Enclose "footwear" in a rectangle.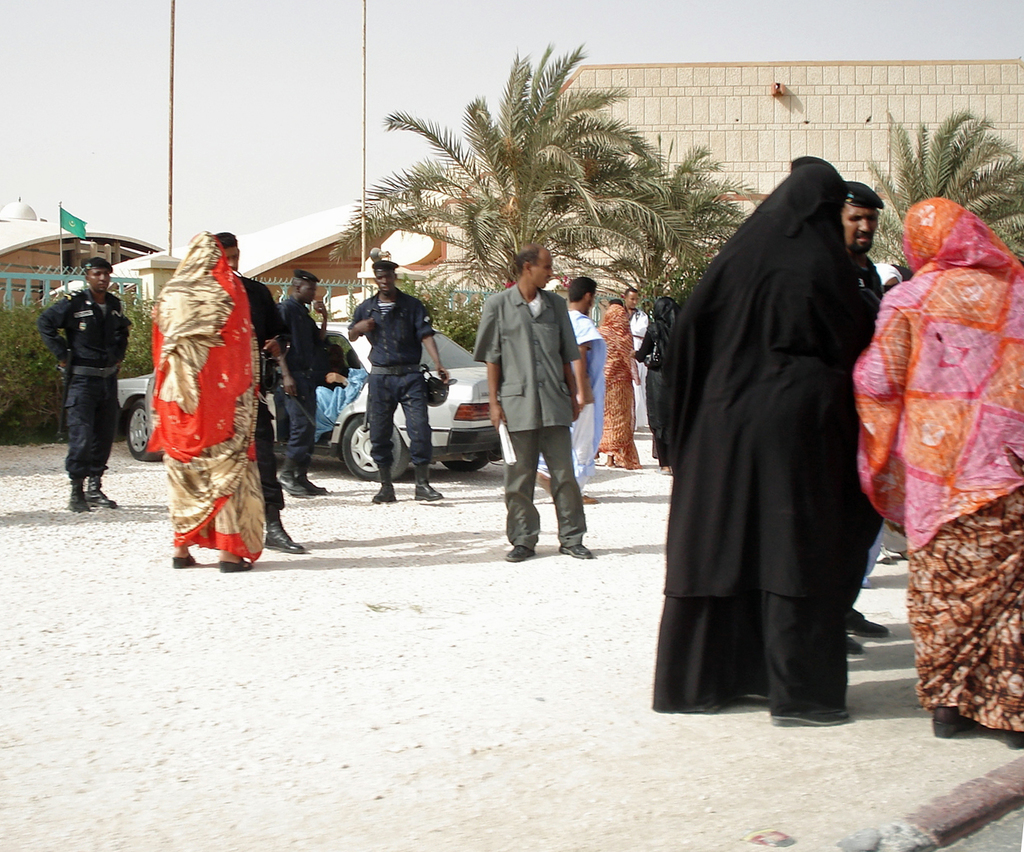
(x1=86, y1=475, x2=117, y2=509).
